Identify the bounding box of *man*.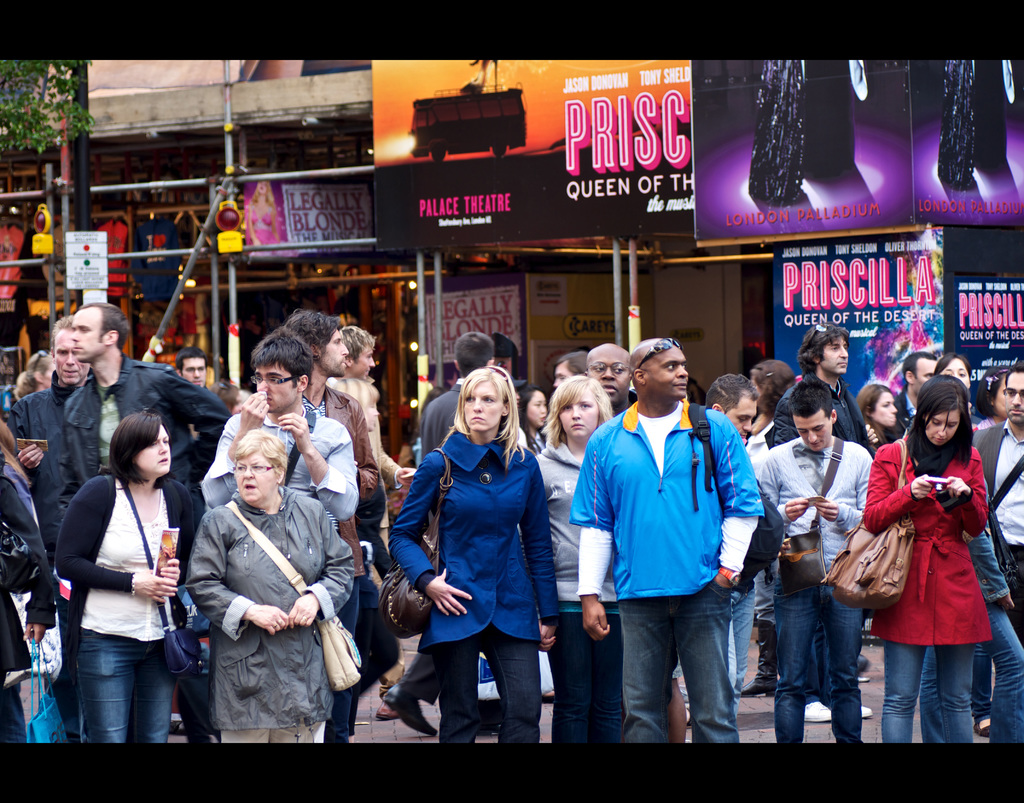
left=269, top=308, right=389, bottom=755.
